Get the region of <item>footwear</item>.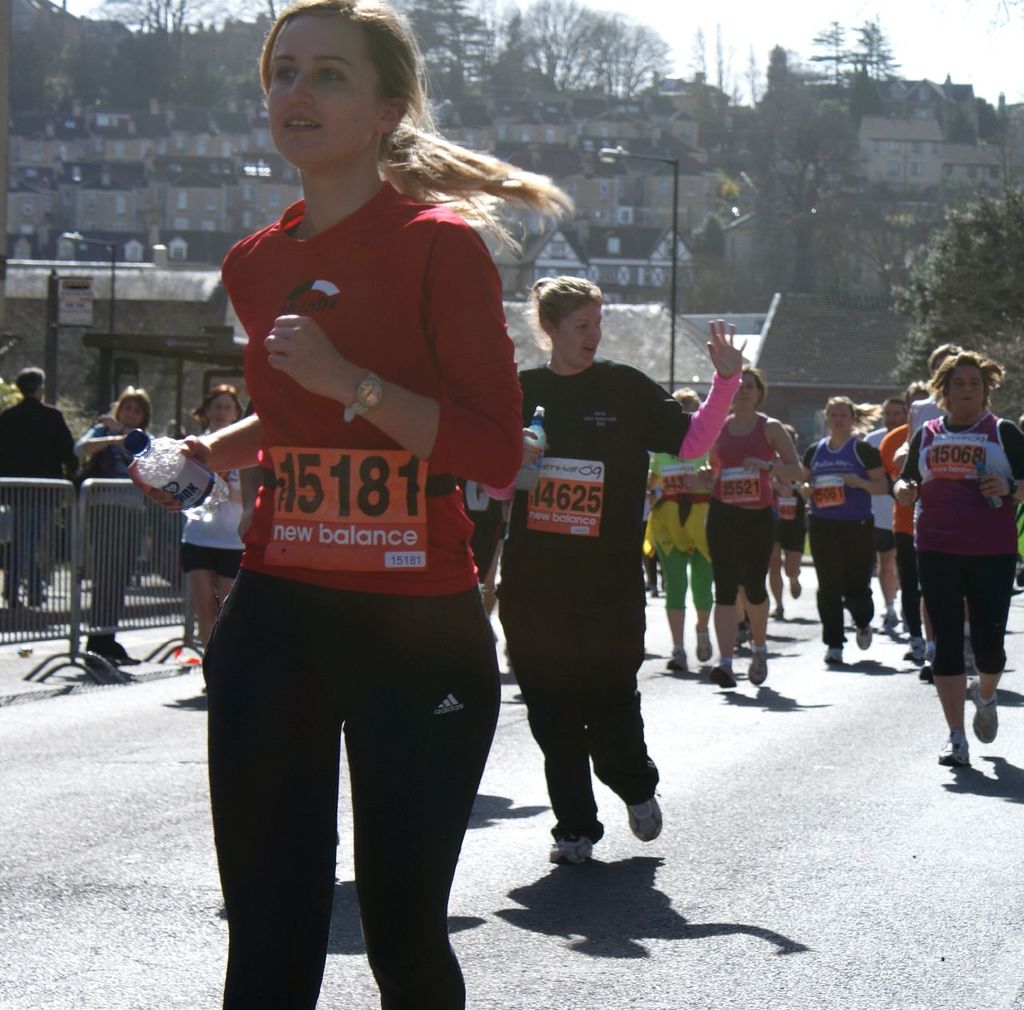
l=694, t=625, r=714, b=660.
